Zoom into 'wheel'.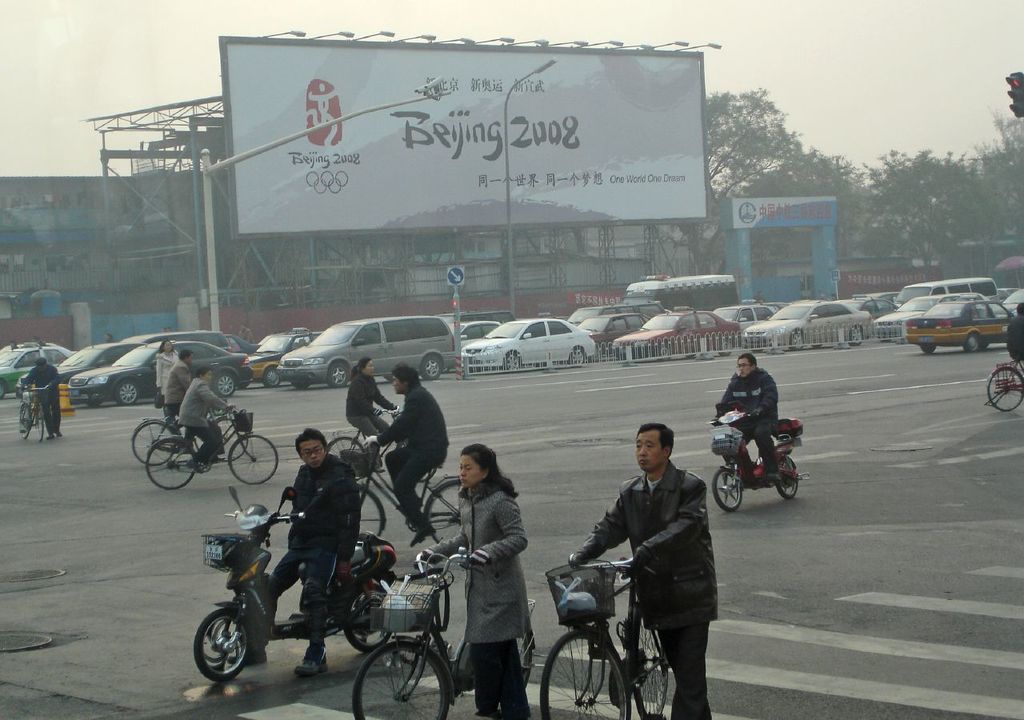
Zoom target: locate(0, 381, 5, 398).
